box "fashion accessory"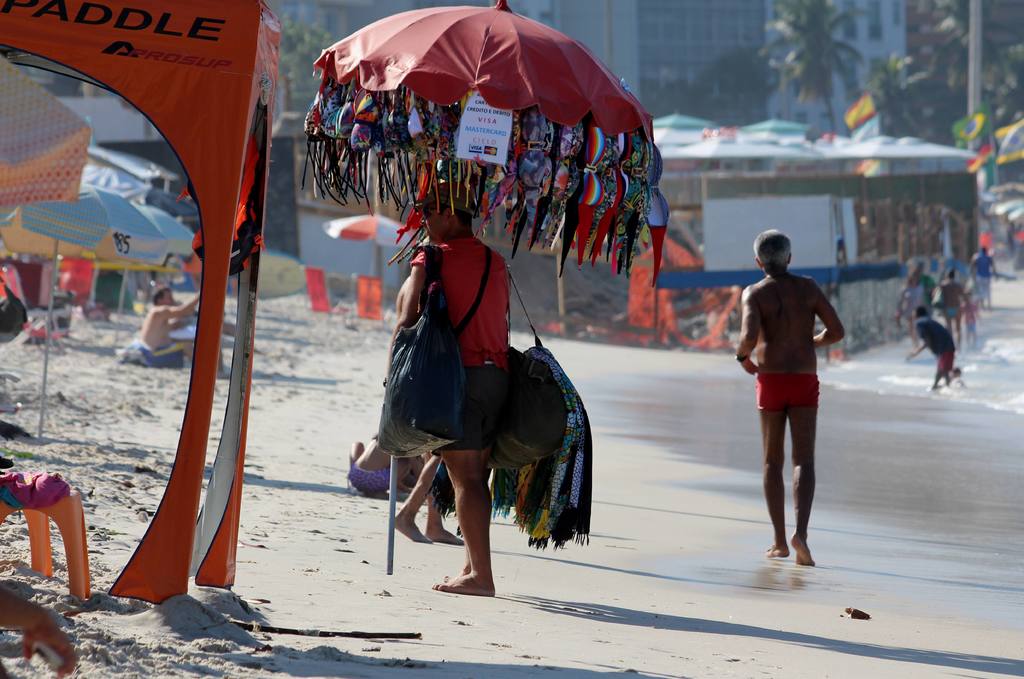
426,268,593,551
